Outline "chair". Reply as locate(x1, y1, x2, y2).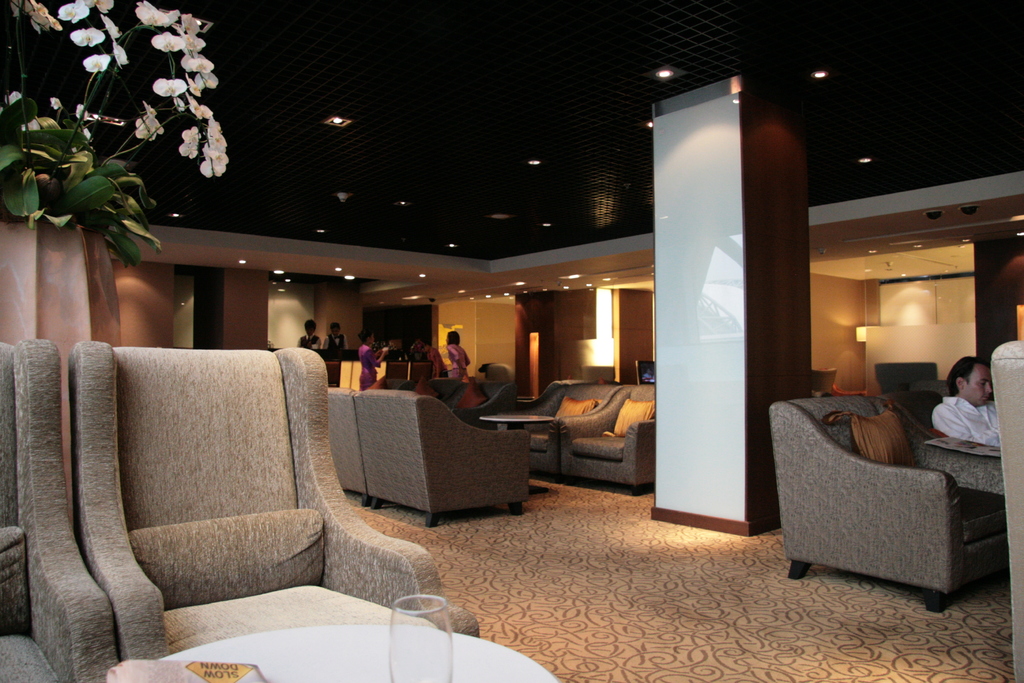
locate(0, 337, 116, 682).
